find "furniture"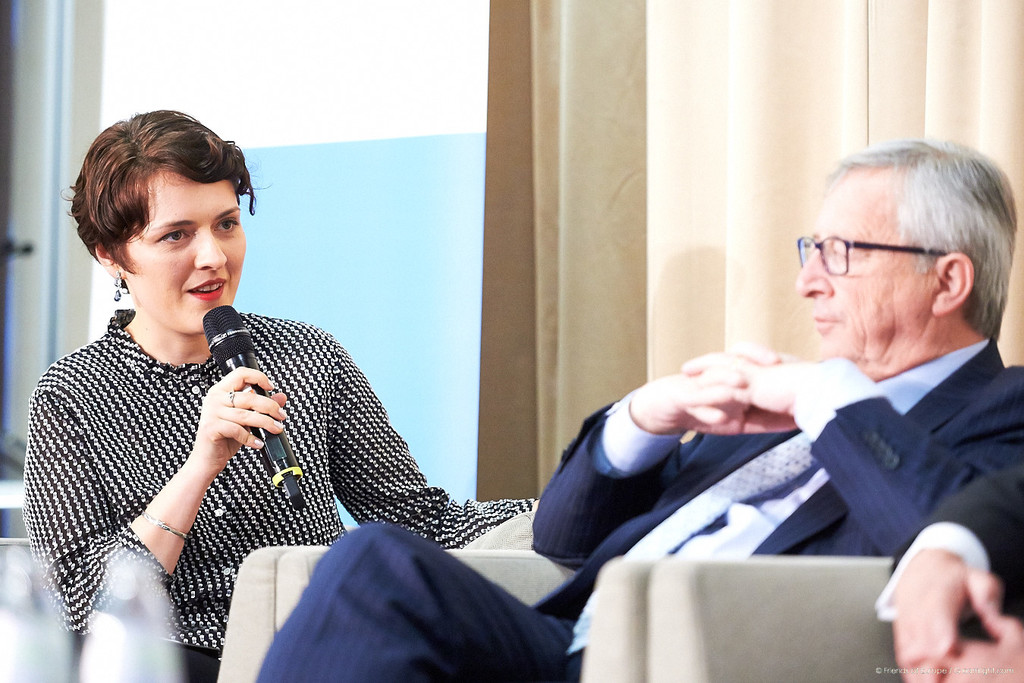
bbox=[0, 504, 534, 682]
